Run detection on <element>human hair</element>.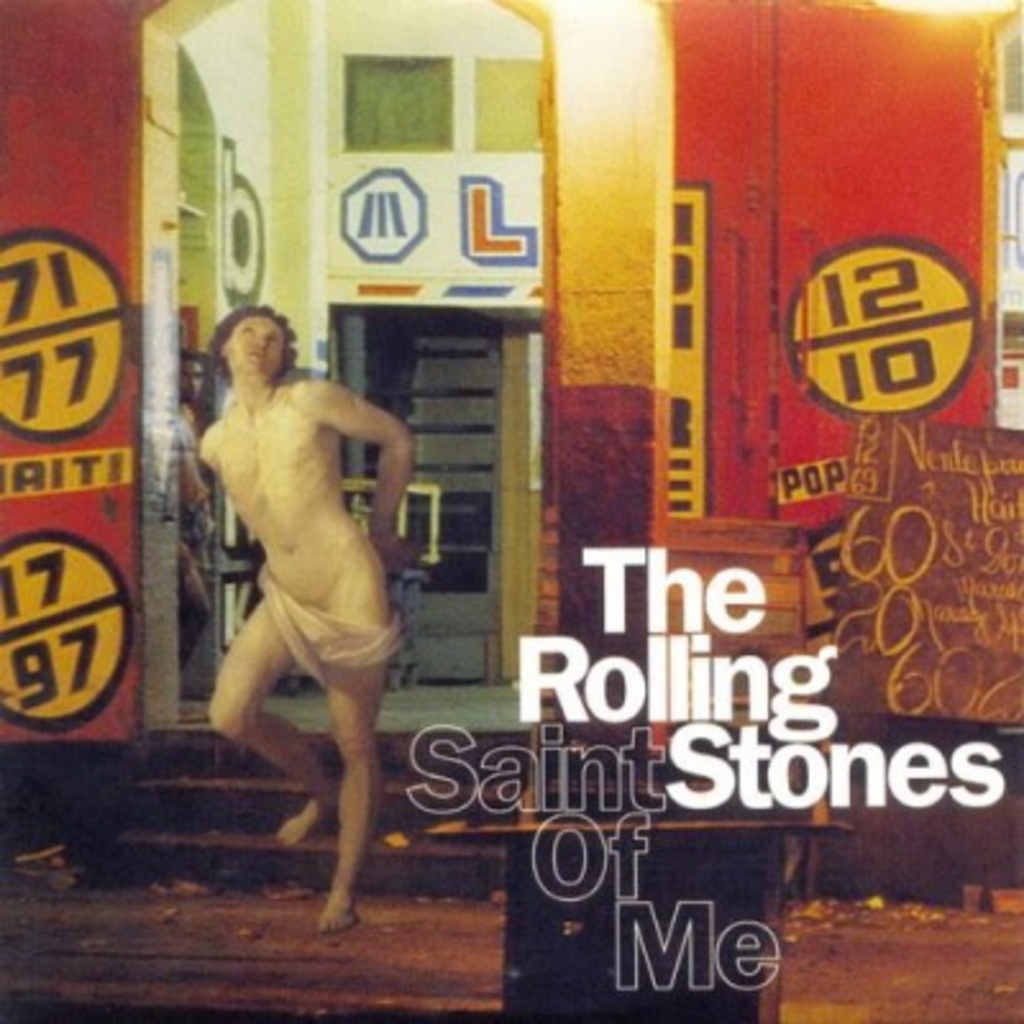
Result: box=[189, 305, 292, 402].
